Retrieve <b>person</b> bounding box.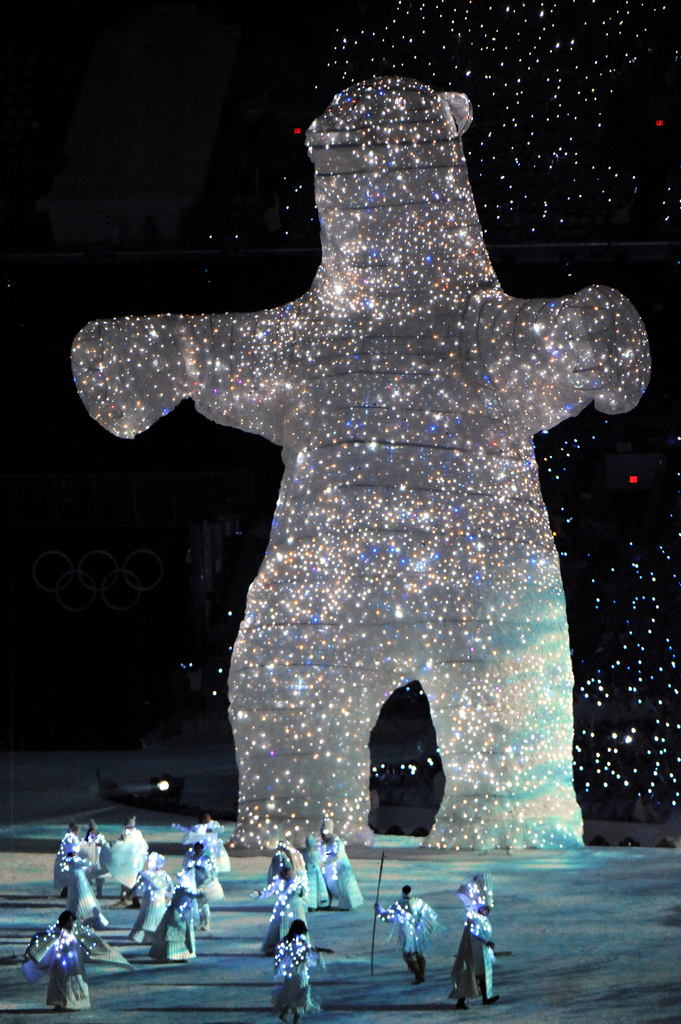
Bounding box: 151, 877, 205, 966.
